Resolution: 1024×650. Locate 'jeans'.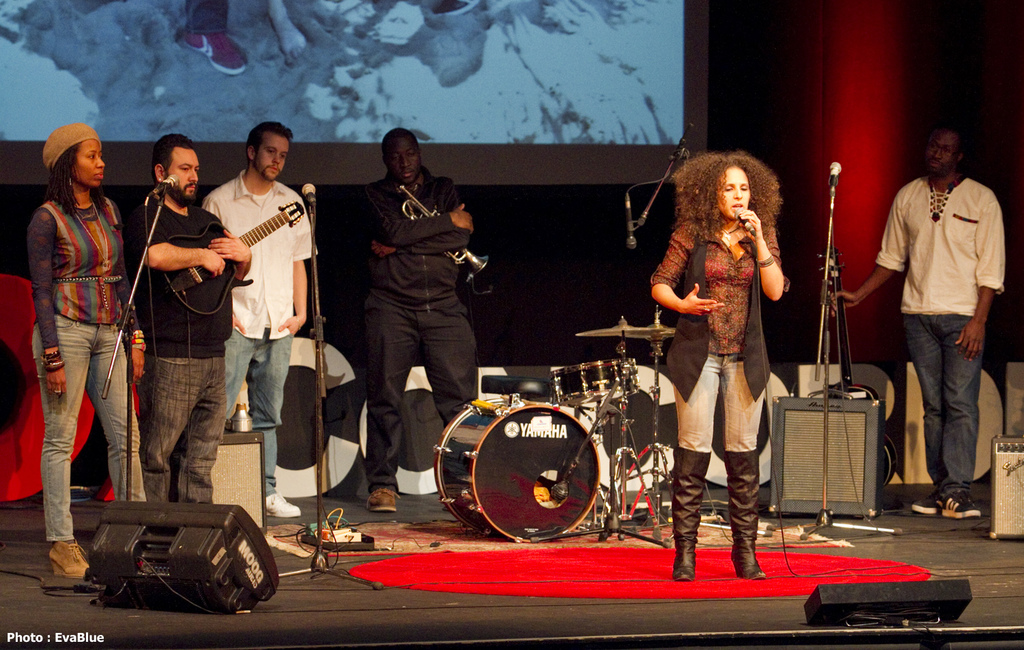
[672,355,765,451].
